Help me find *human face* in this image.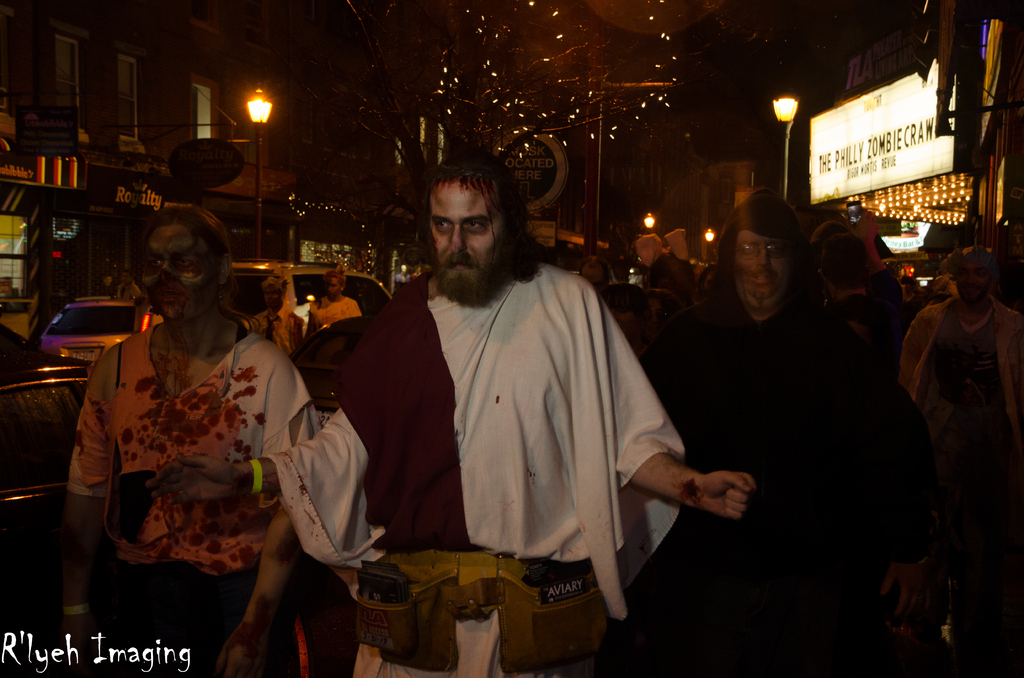
Found it: pyautogui.locateOnScreen(736, 229, 786, 309).
